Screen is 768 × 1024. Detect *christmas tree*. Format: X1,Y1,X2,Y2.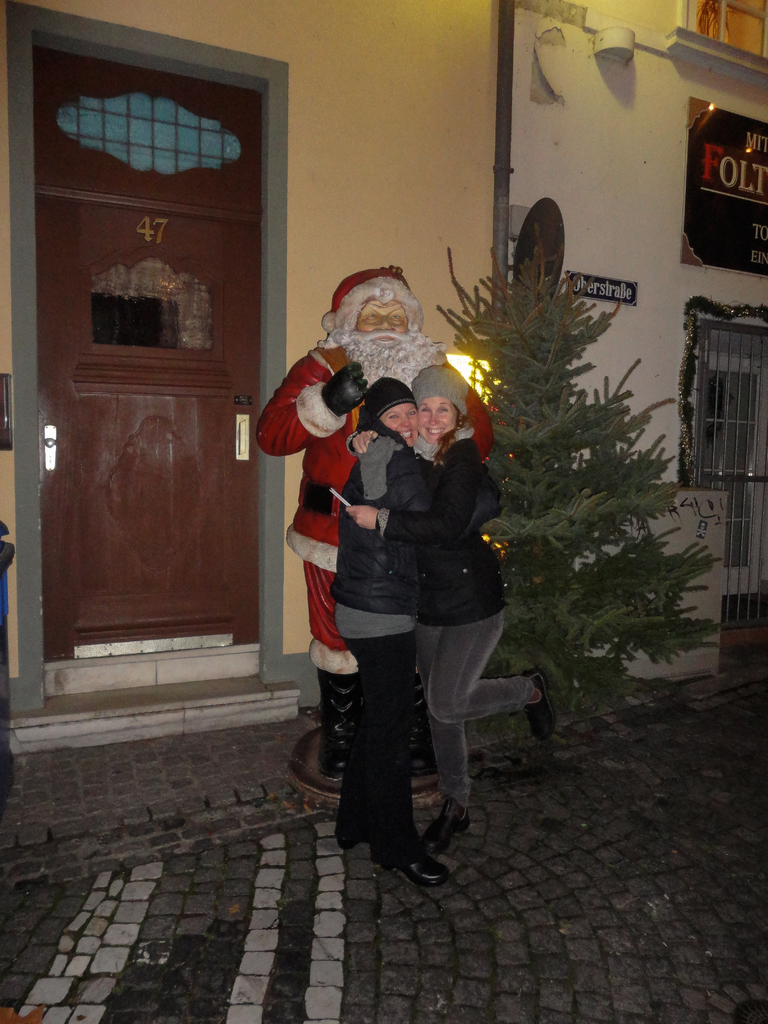
432,204,765,764.
